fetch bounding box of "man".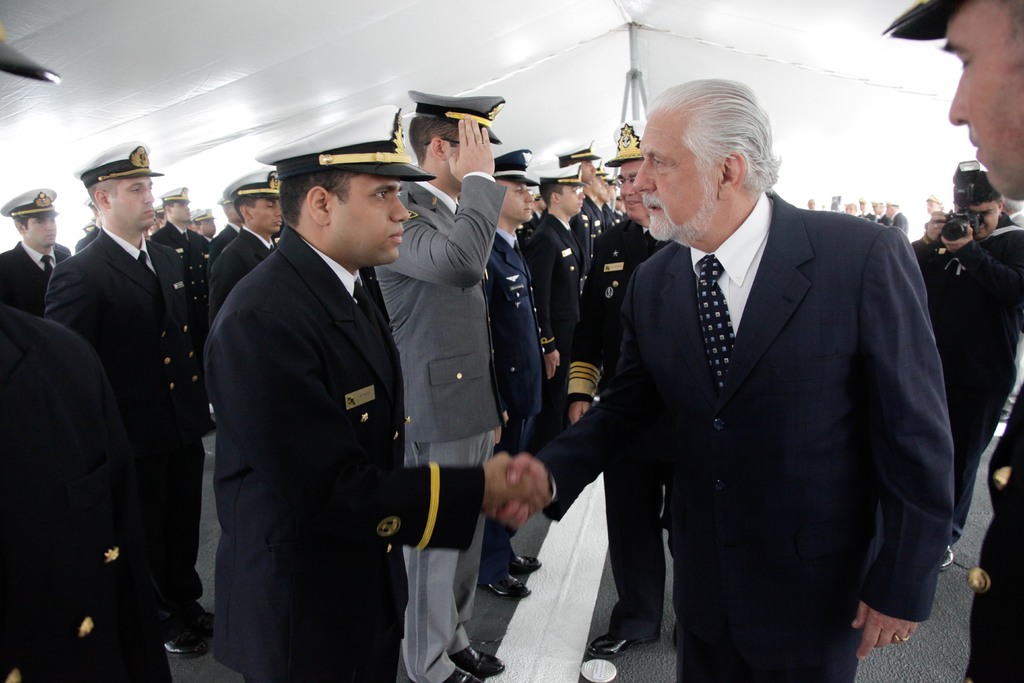
Bbox: 582:163:609:236.
